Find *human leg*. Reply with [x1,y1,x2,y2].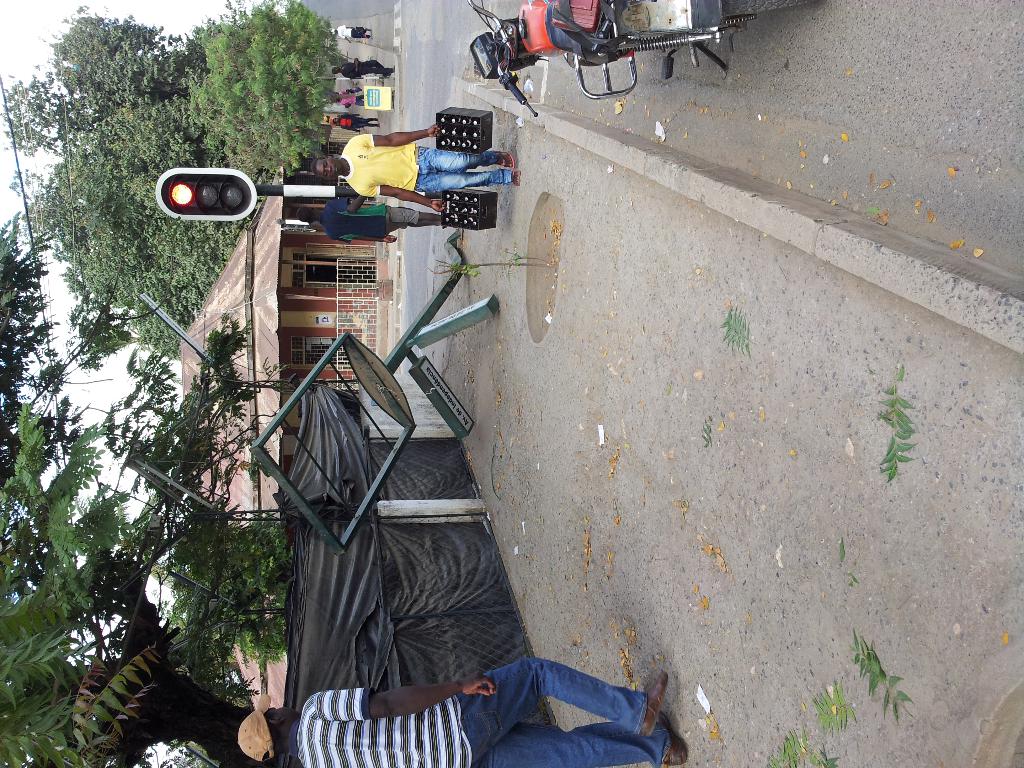
[413,151,516,166].
